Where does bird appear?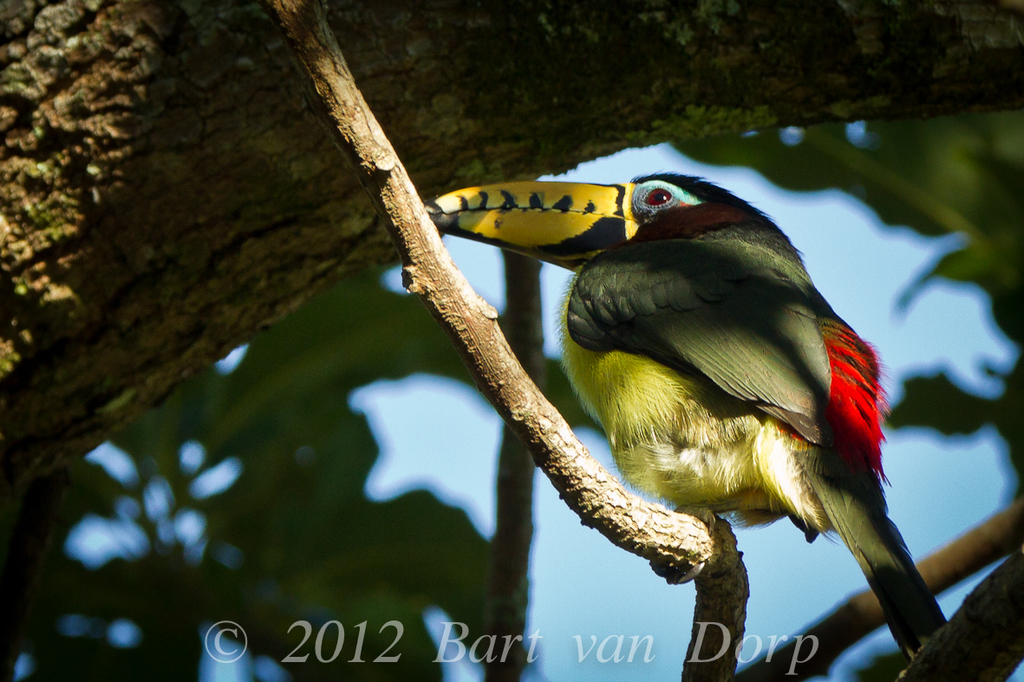
Appears at {"x1": 466, "y1": 176, "x2": 939, "y2": 626}.
